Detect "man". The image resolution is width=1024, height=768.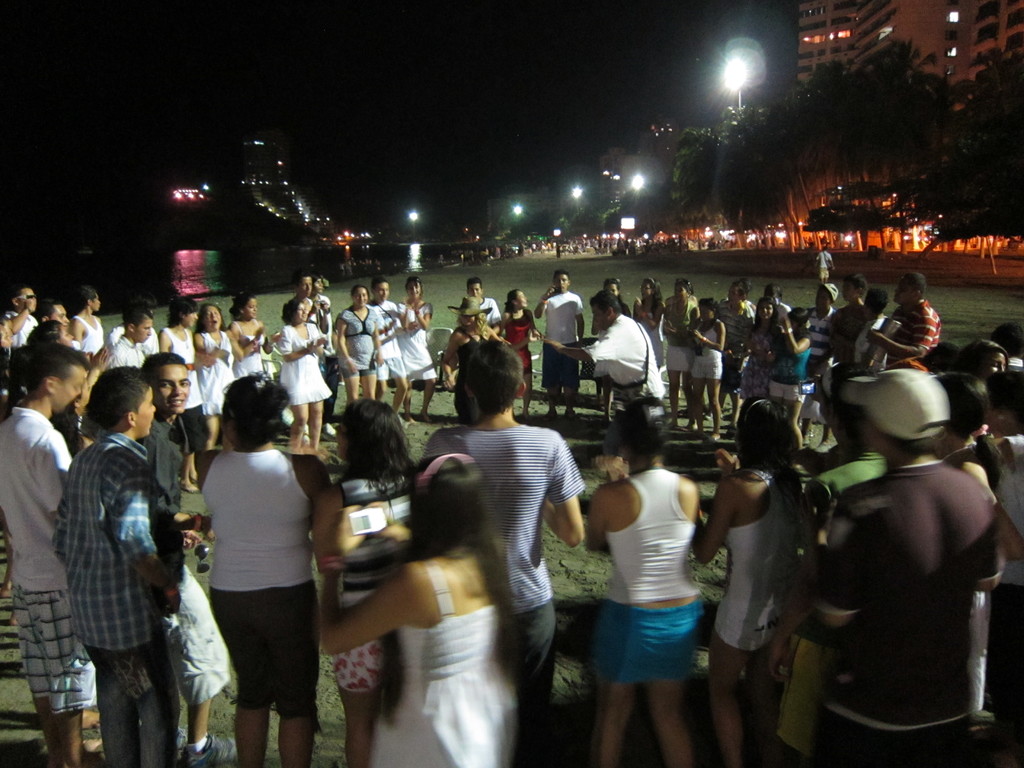
bbox=[809, 364, 1005, 767].
